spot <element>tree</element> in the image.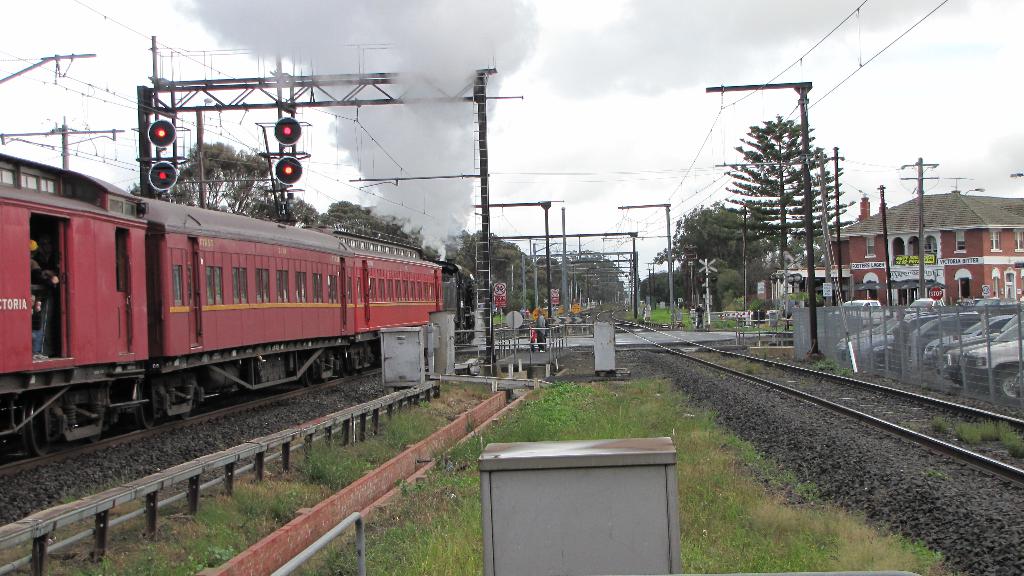
<element>tree</element> found at [x1=649, y1=185, x2=767, y2=292].
